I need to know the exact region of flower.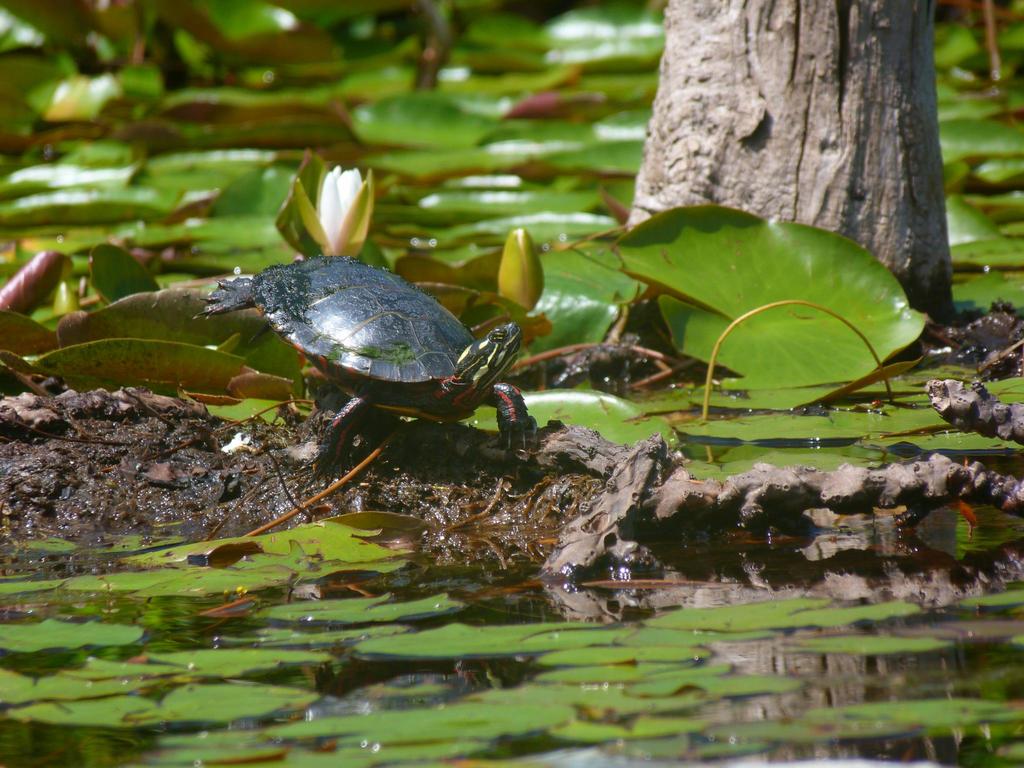
Region: Rect(314, 162, 368, 252).
